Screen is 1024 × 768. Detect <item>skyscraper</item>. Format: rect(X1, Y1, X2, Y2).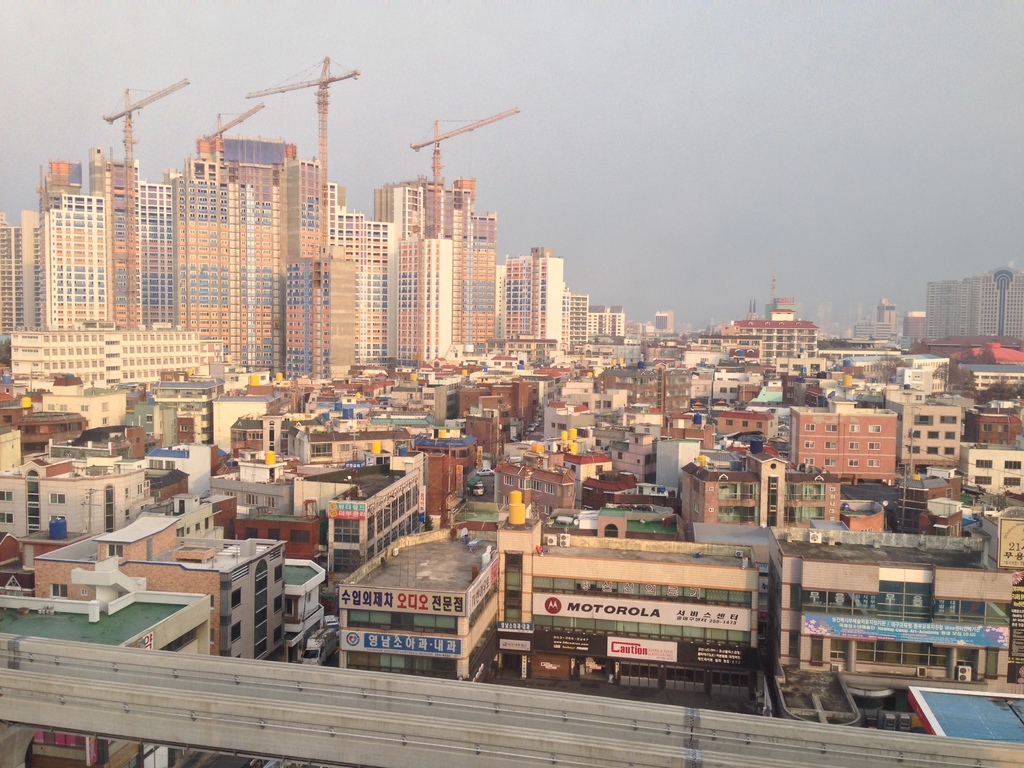
rect(658, 312, 674, 333).
